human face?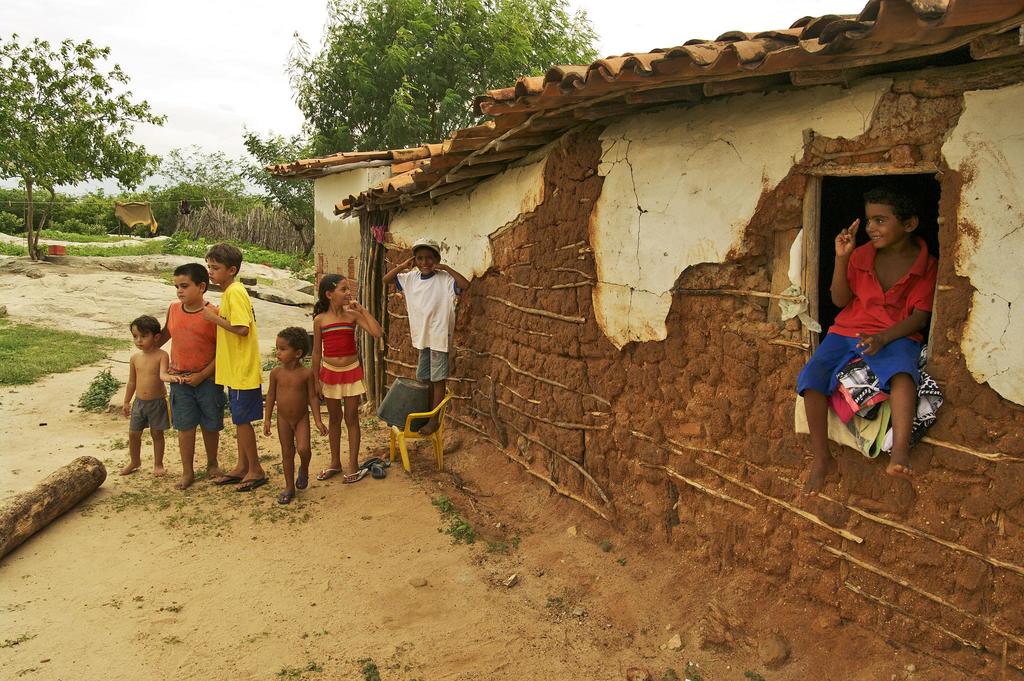
{"left": 209, "top": 260, "right": 230, "bottom": 284}
